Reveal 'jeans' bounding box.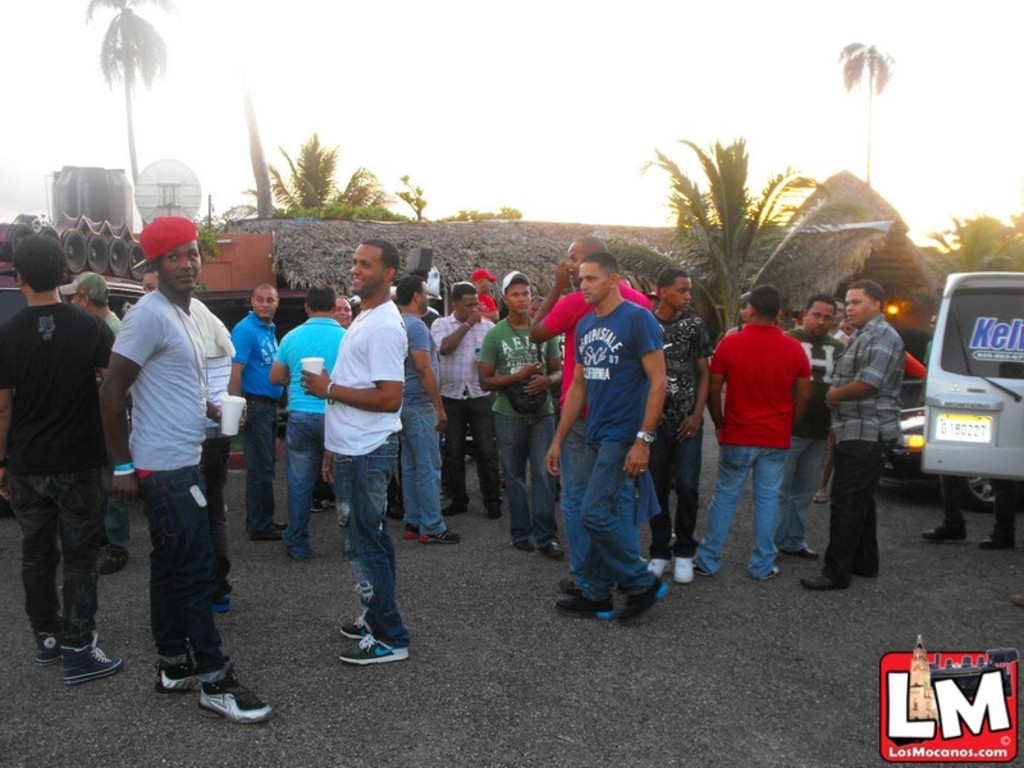
Revealed: BBox(492, 408, 557, 540).
